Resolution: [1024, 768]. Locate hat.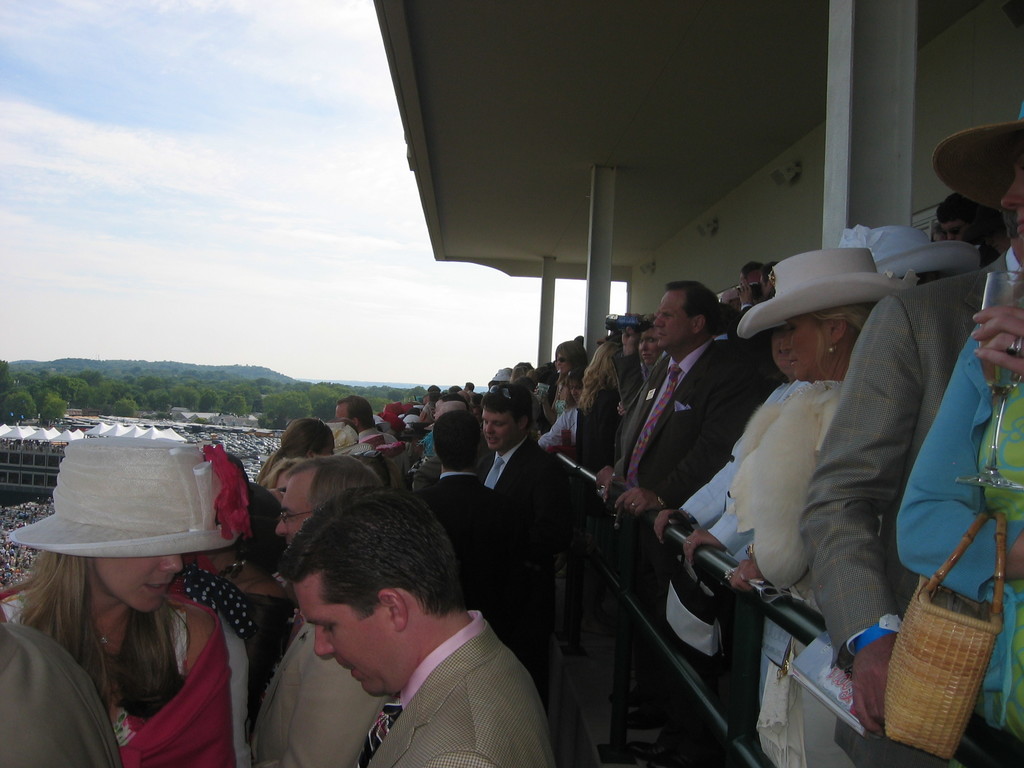
bbox=[738, 247, 909, 341].
